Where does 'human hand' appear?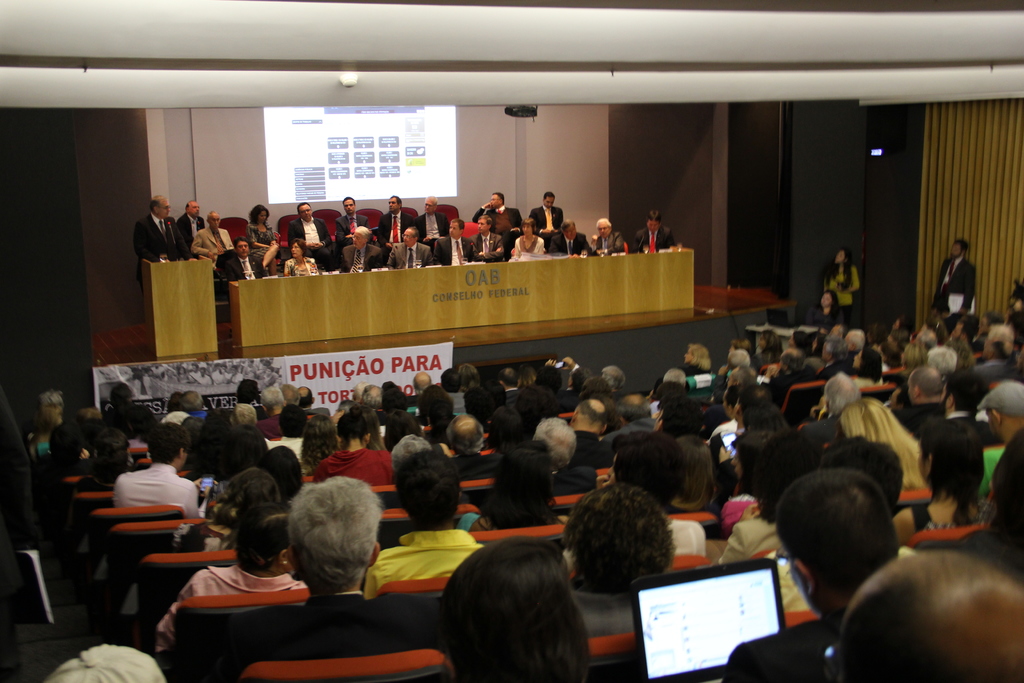
Appears at detection(543, 356, 556, 365).
